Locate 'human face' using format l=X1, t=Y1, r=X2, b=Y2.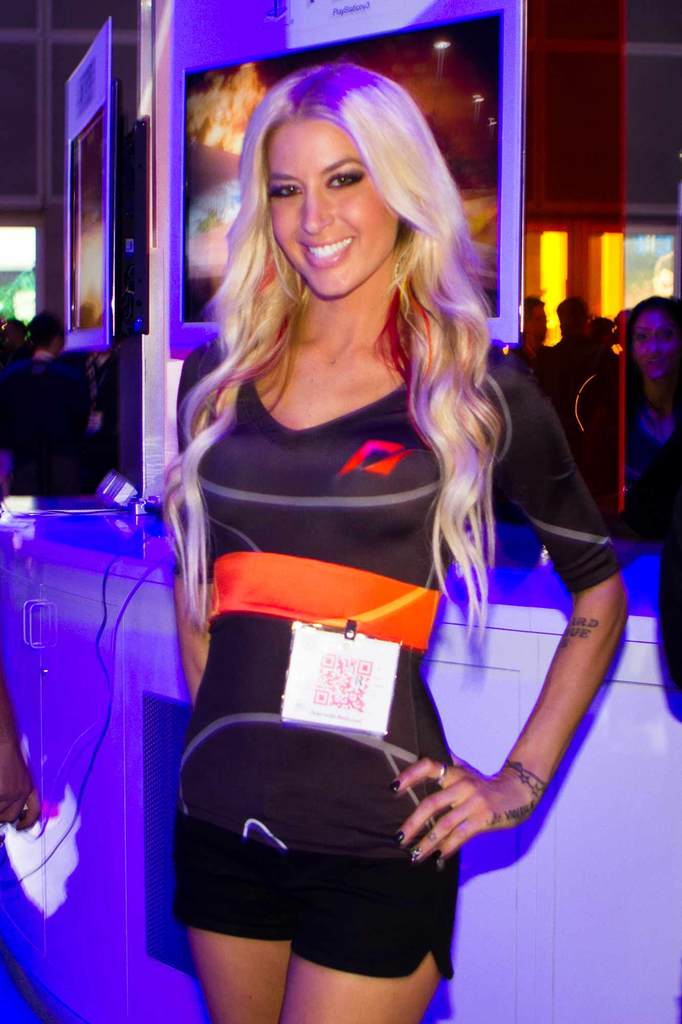
l=267, t=113, r=400, b=301.
